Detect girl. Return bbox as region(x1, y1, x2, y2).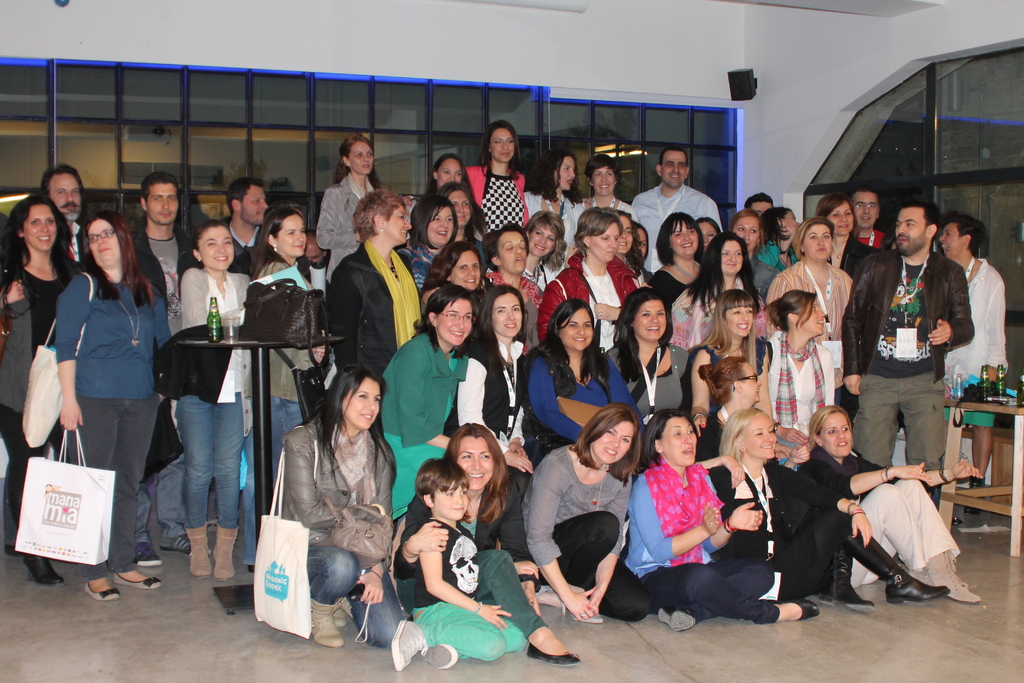
region(701, 367, 801, 470).
